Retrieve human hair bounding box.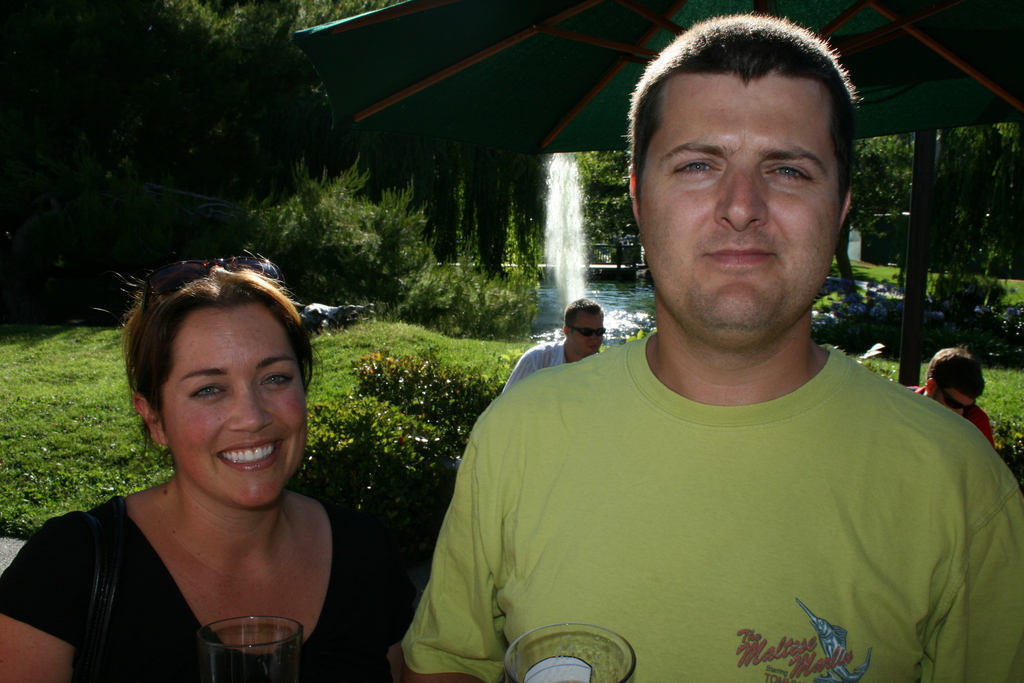
Bounding box: crop(92, 251, 314, 427).
